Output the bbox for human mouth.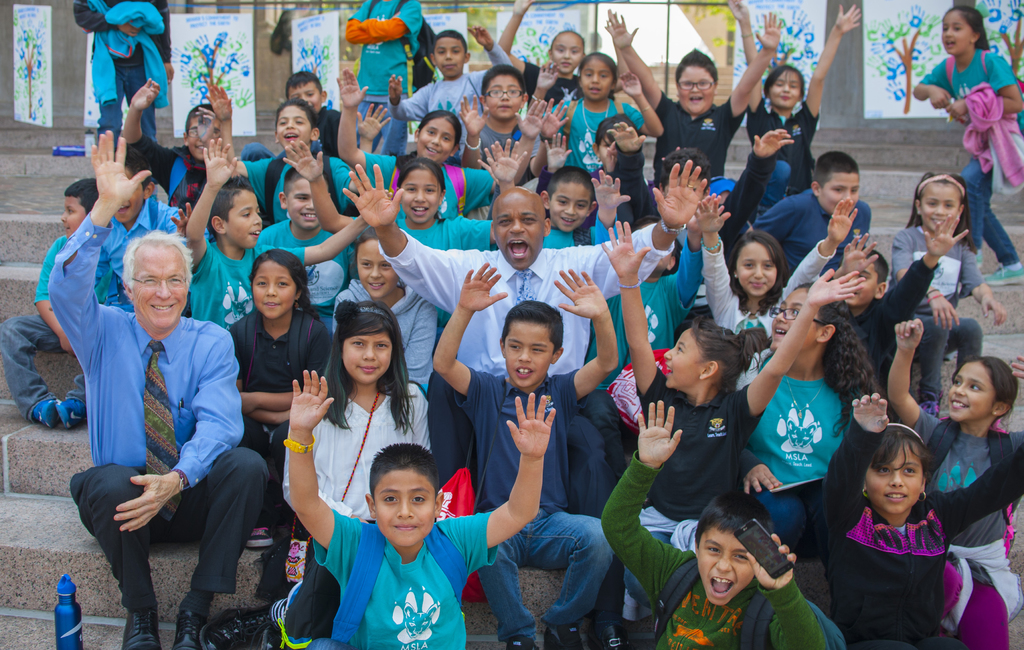
499 104 512 111.
